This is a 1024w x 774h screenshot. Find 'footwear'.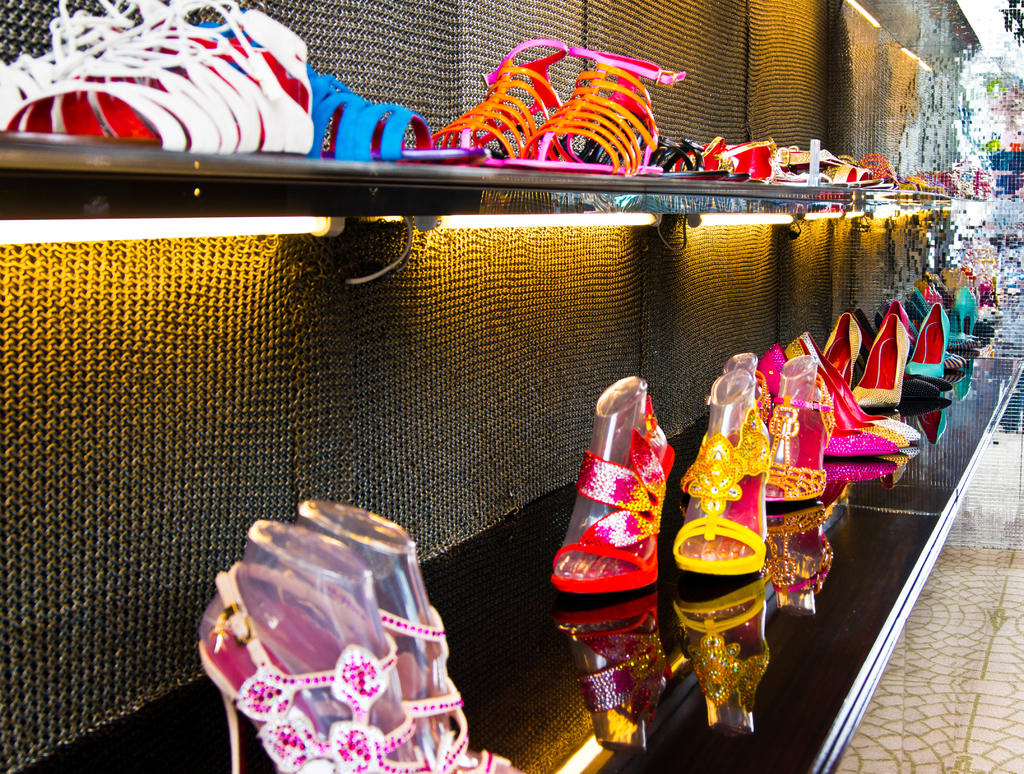
Bounding box: crop(905, 177, 922, 194).
